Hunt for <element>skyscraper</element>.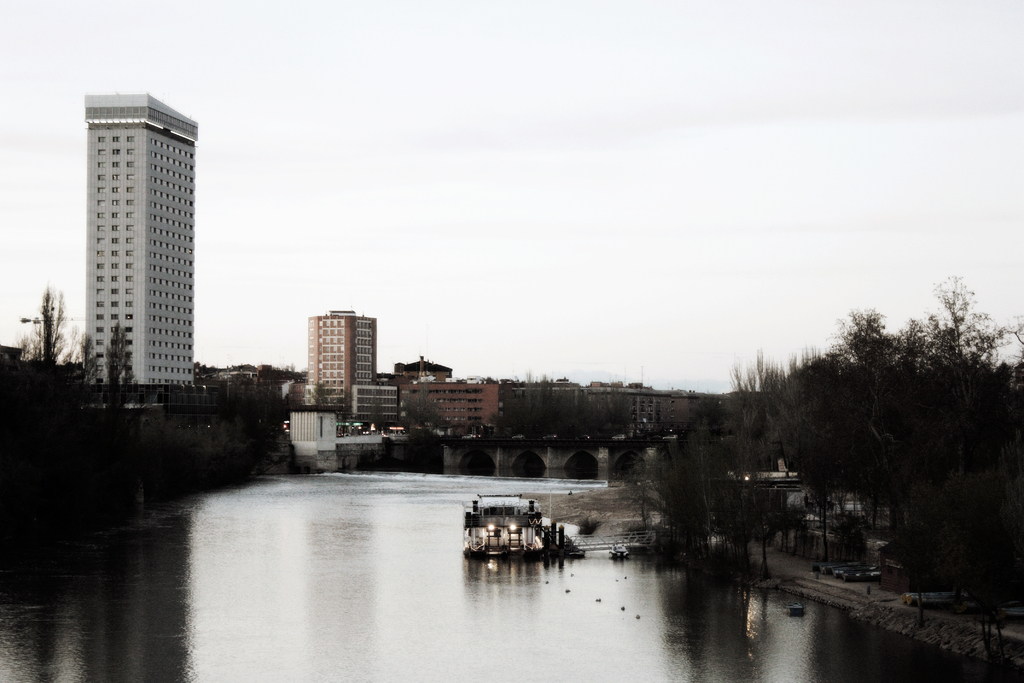
Hunted down at pyautogui.locateOnScreen(37, 86, 178, 384).
